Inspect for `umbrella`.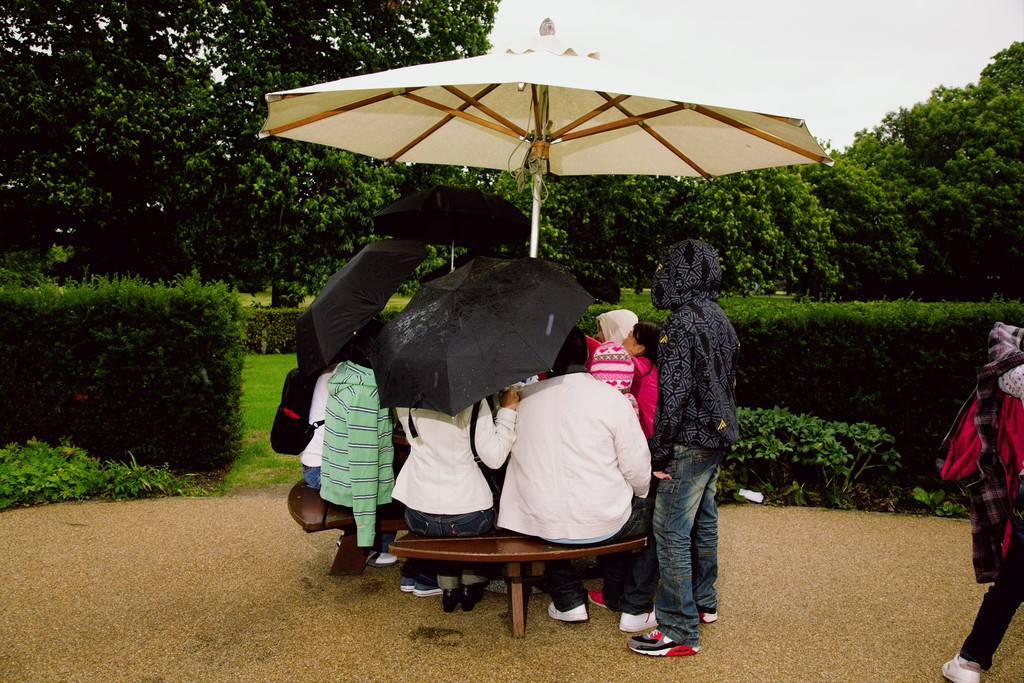
Inspection: <region>378, 183, 536, 270</region>.
